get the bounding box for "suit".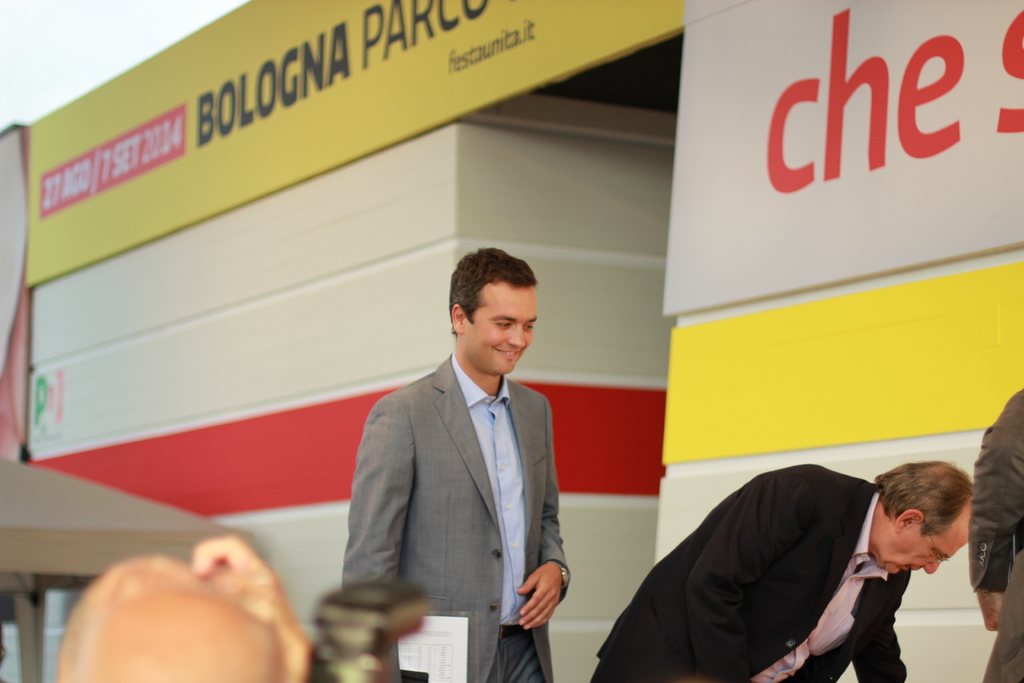
[left=586, top=462, right=908, bottom=682].
